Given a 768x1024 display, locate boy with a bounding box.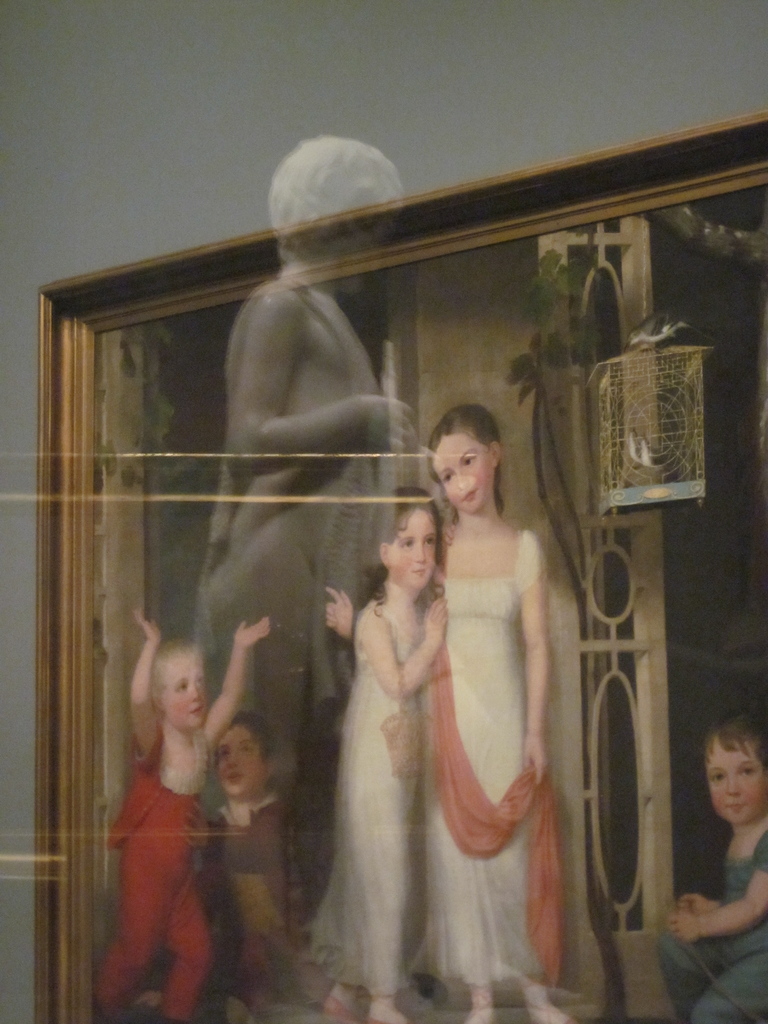
Located: <region>86, 601, 275, 1023</region>.
